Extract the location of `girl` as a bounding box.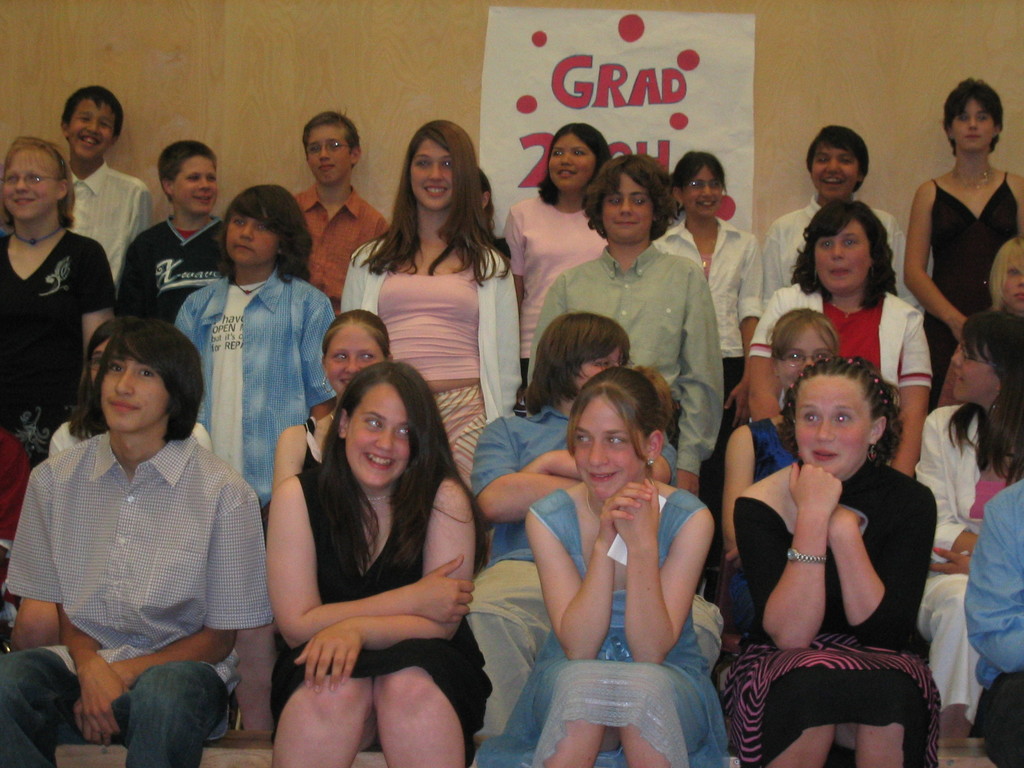
locate(0, 135, 117, 465).
